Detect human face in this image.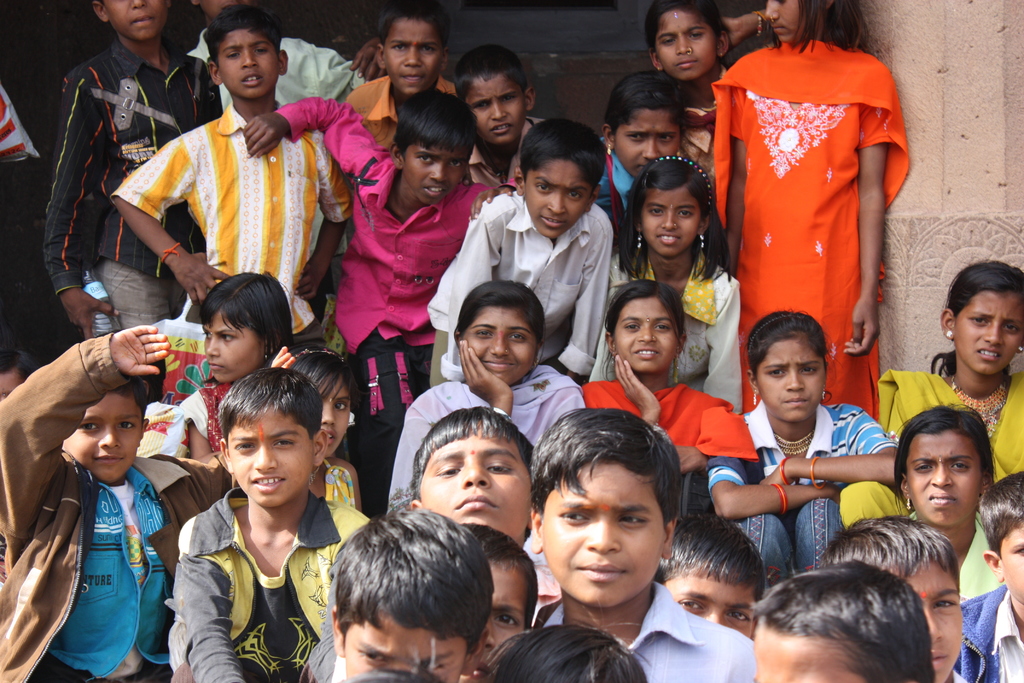
Detection: 344,614,461,682.
